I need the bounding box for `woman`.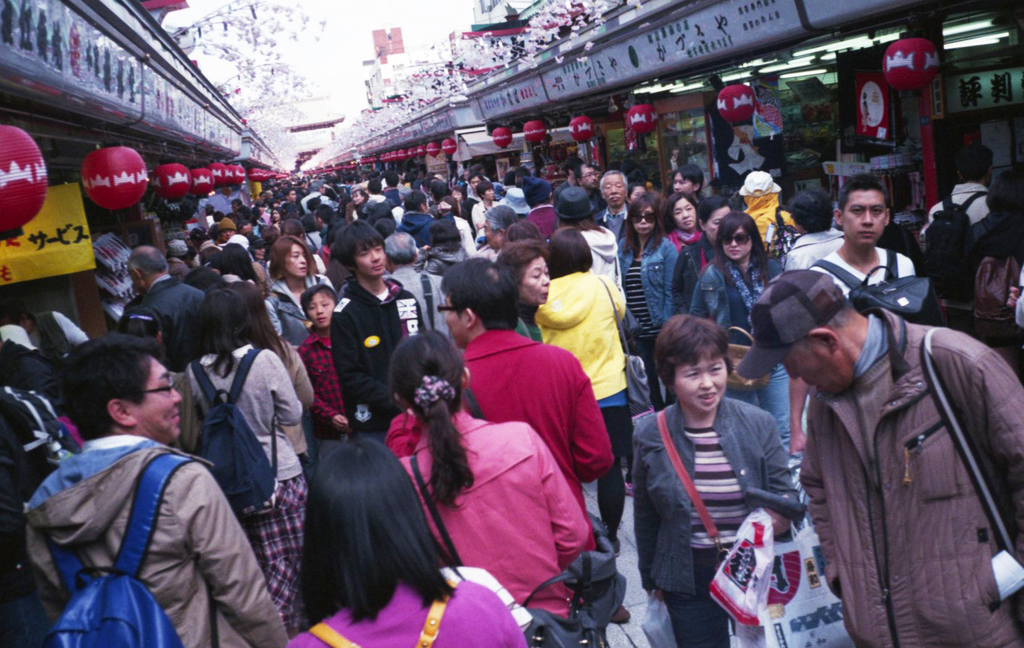
Here it is: locate(531, 231, 632, 551).
